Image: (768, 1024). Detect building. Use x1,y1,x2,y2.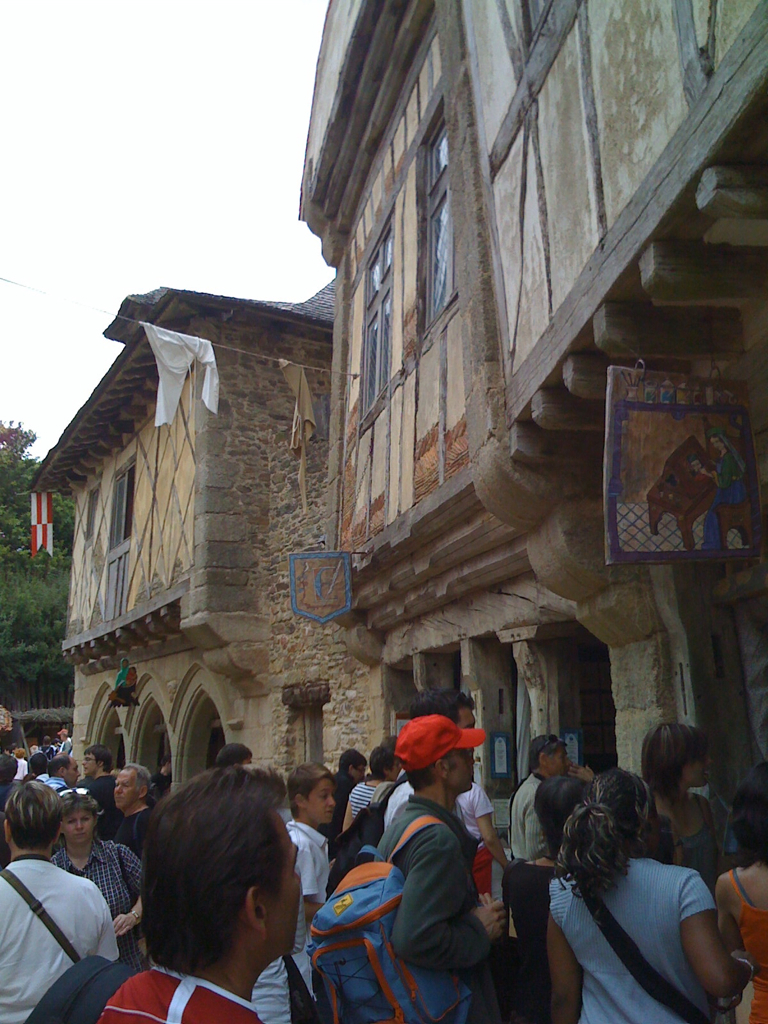
28,274,403,810.
